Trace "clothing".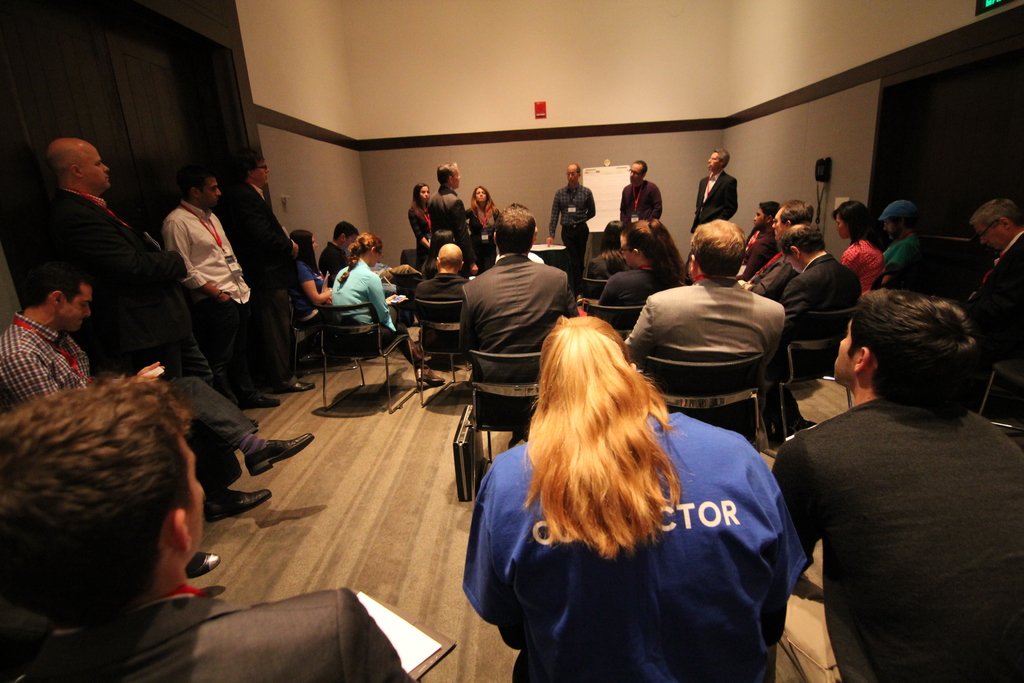
Traced to Rect(314, 243, 347, 278).
